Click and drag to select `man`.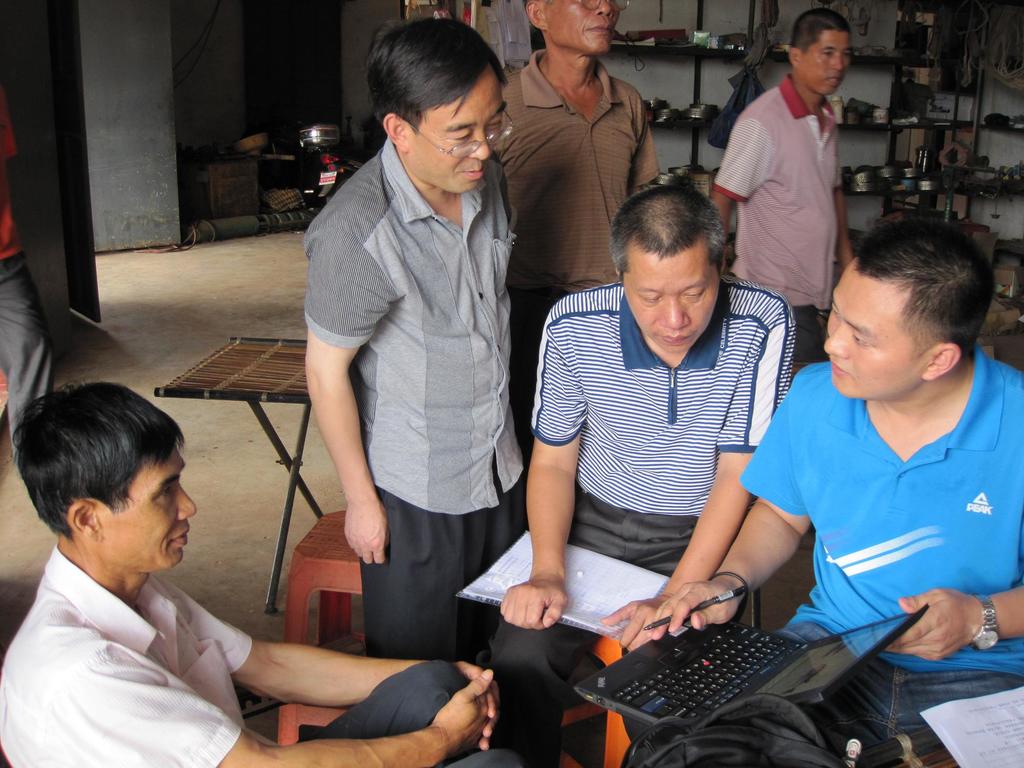
Selection: x1=486 y1=191 x2=797 y2=767.
